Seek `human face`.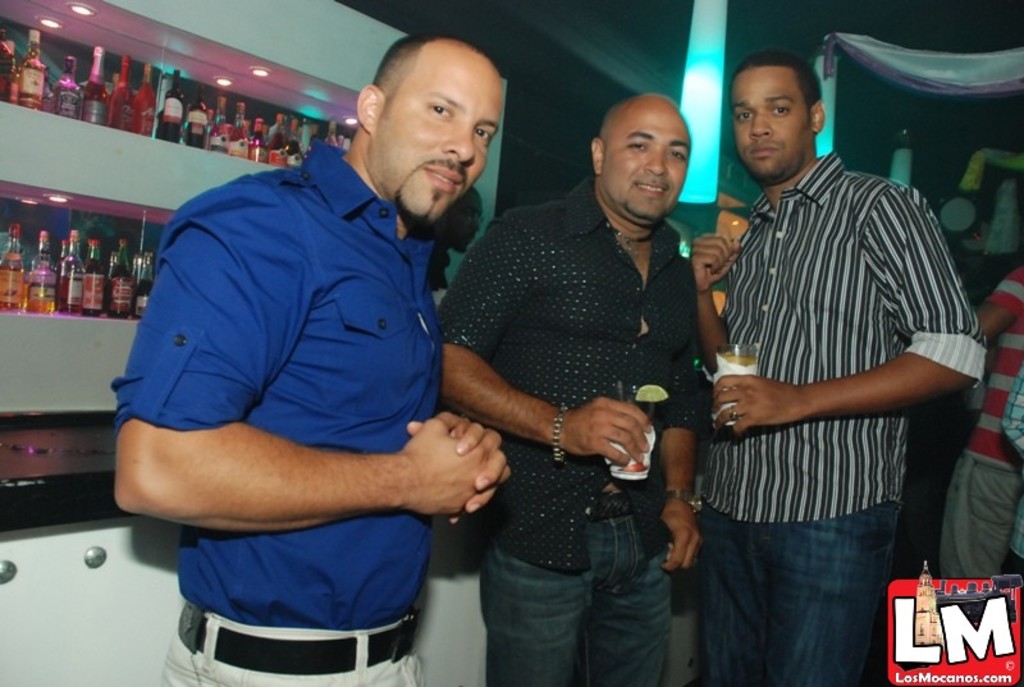
(left=604, top=106, right=694, bottom=220).
